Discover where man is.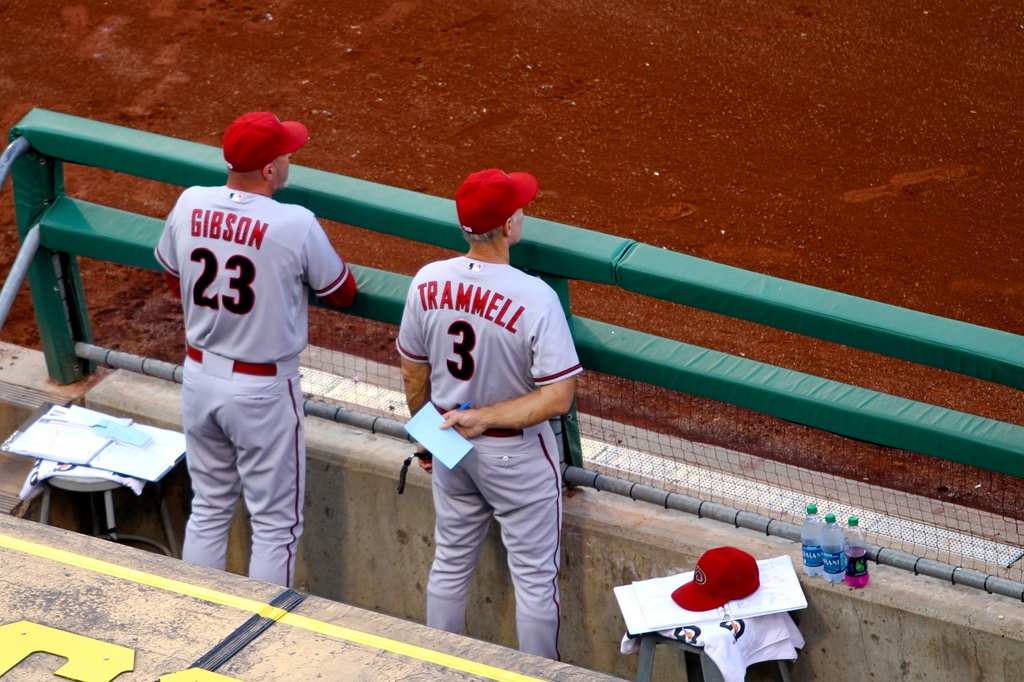
Discovered at (392,176,592,676).
